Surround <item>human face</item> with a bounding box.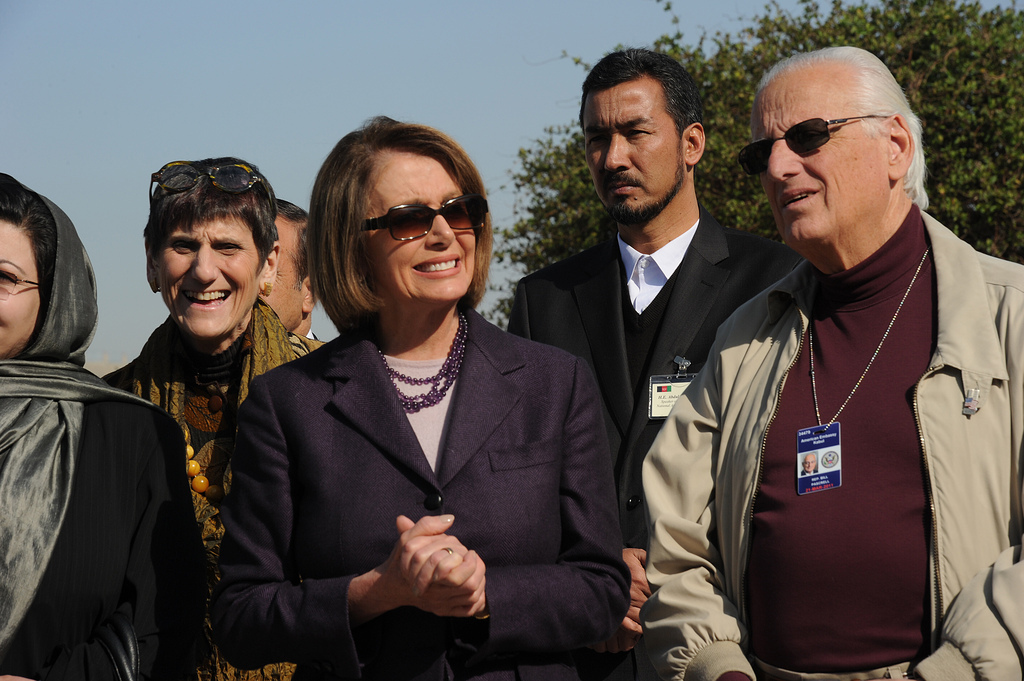
<bbox>751, 73, 884, 239</bbox>.
